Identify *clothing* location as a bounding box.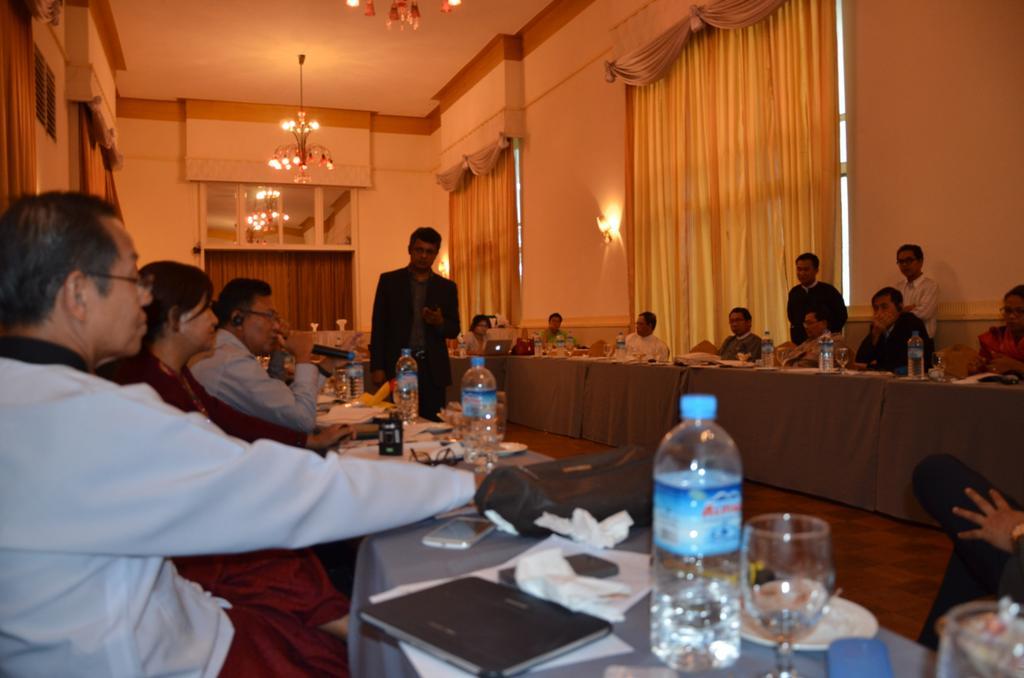
bbox(164, 544, 353, 677).
